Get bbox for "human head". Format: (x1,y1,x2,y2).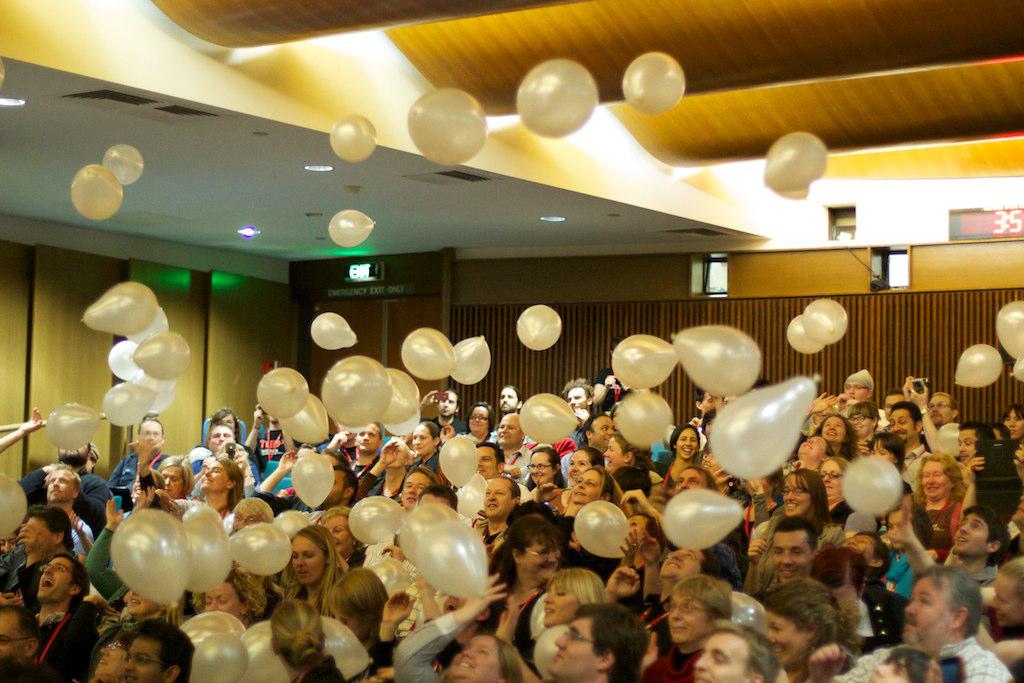
(499,515,561,582).
